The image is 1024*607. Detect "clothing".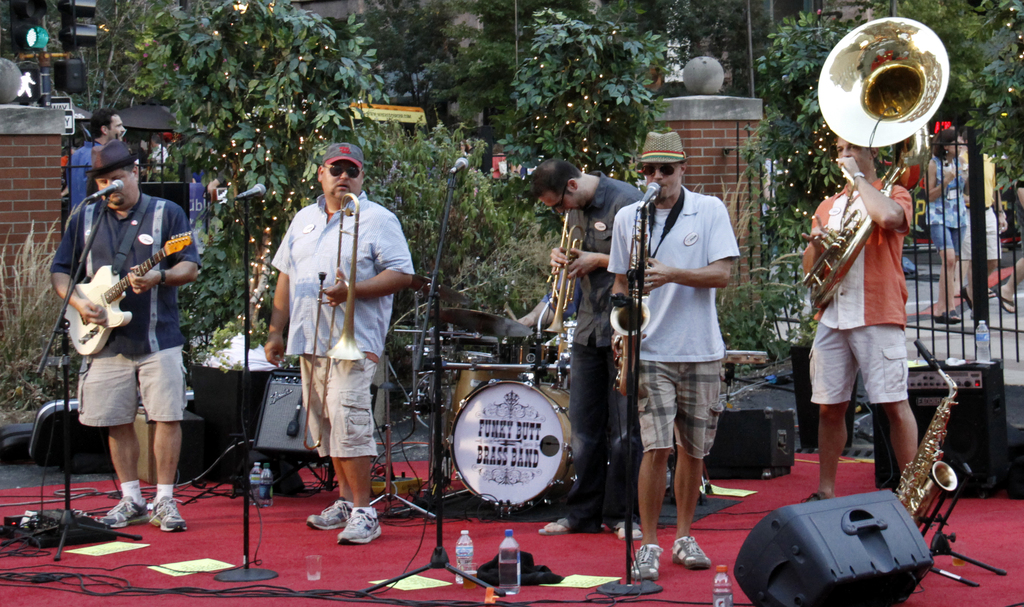
Detection: x1=275, y1=191, x2=420, y2=459.
